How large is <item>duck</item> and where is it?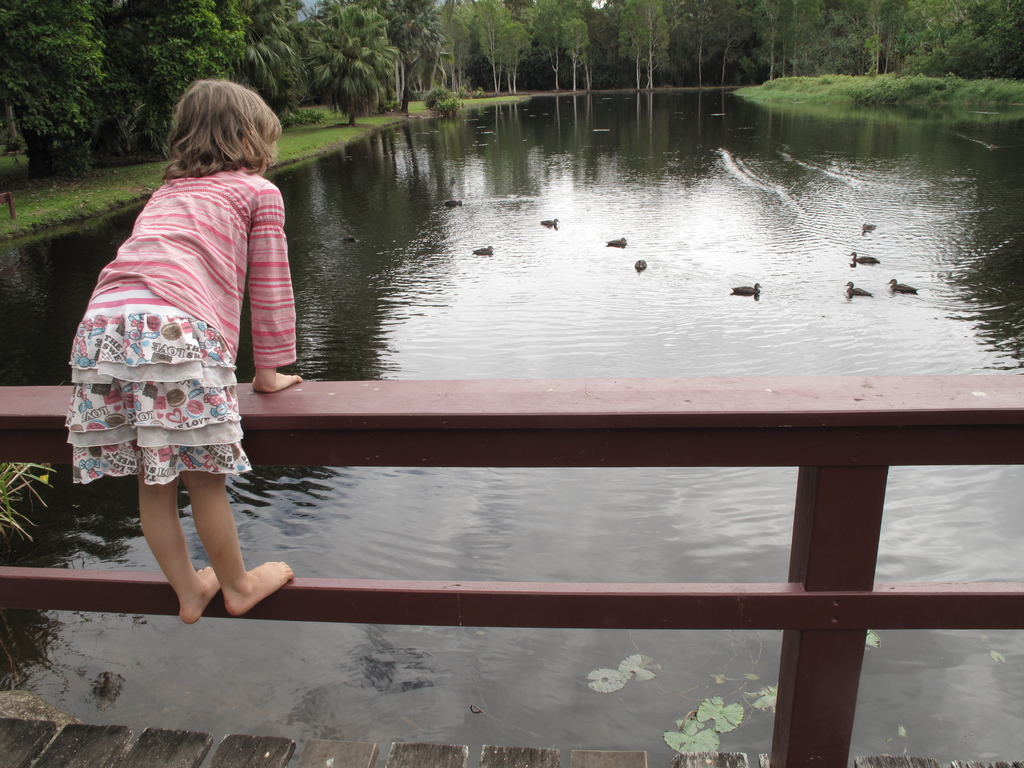
Bounding box: pyautogui.locateOnScreen(541, 218, 557, 228).
